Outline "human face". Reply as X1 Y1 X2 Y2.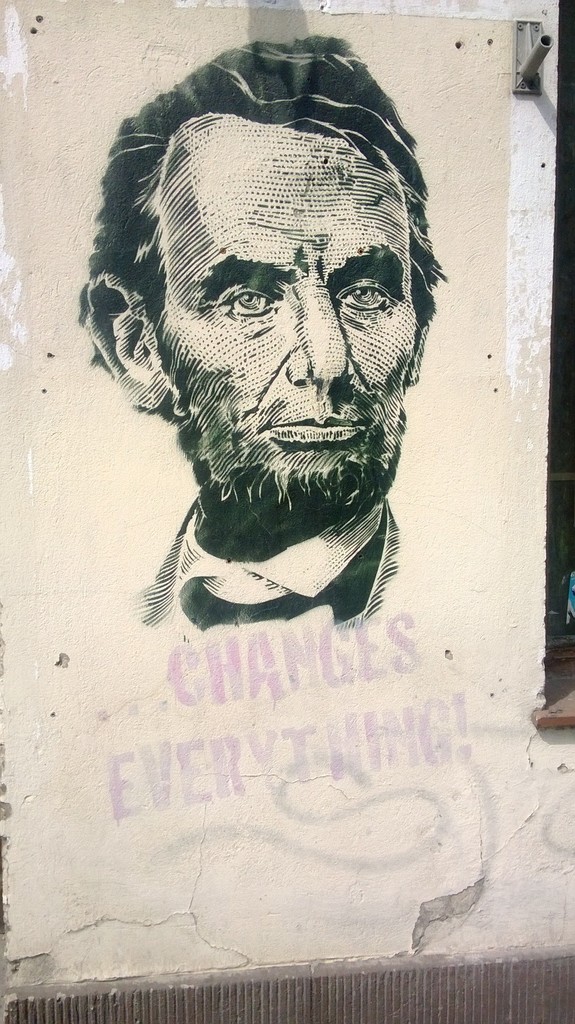
161 125 413 504.
